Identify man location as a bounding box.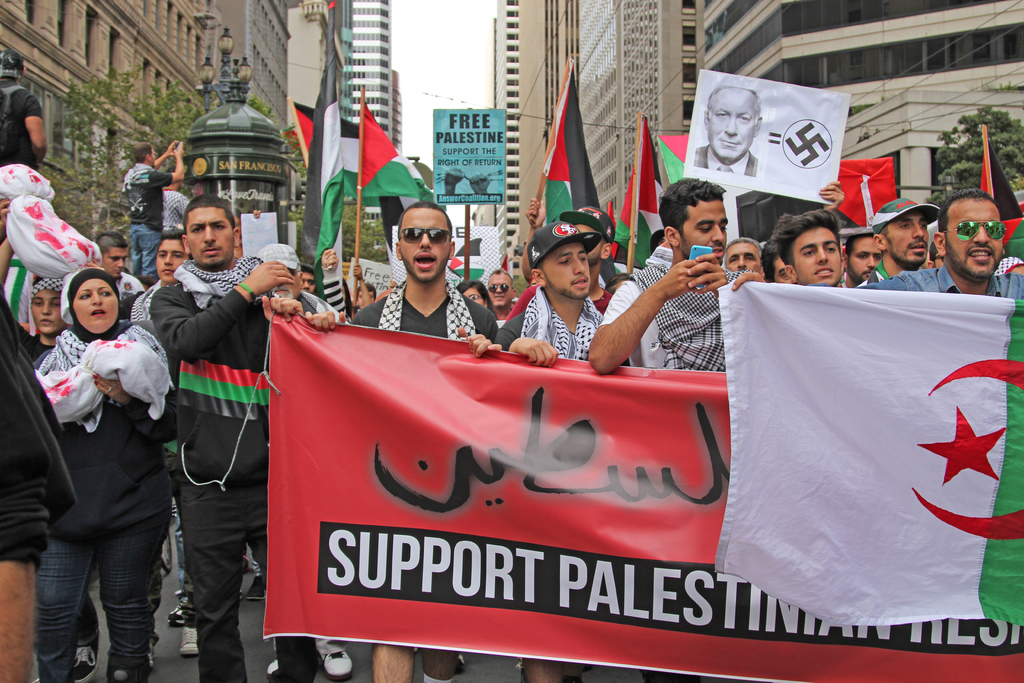
locate(760, 236, 797, 286).
